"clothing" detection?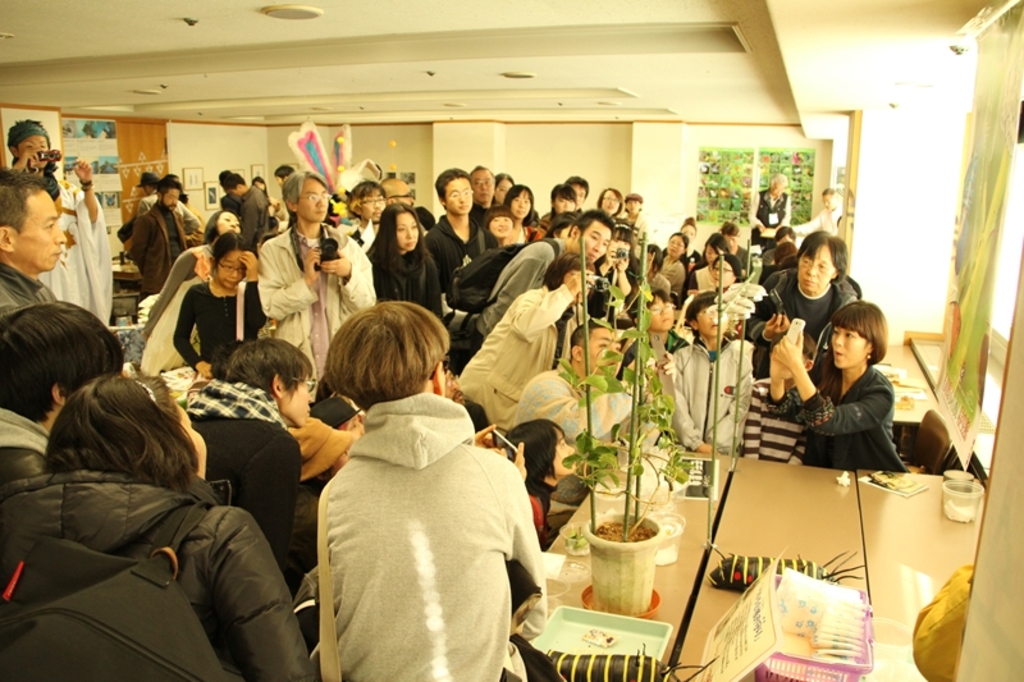
bbox=[502, 356, 641, 445]
